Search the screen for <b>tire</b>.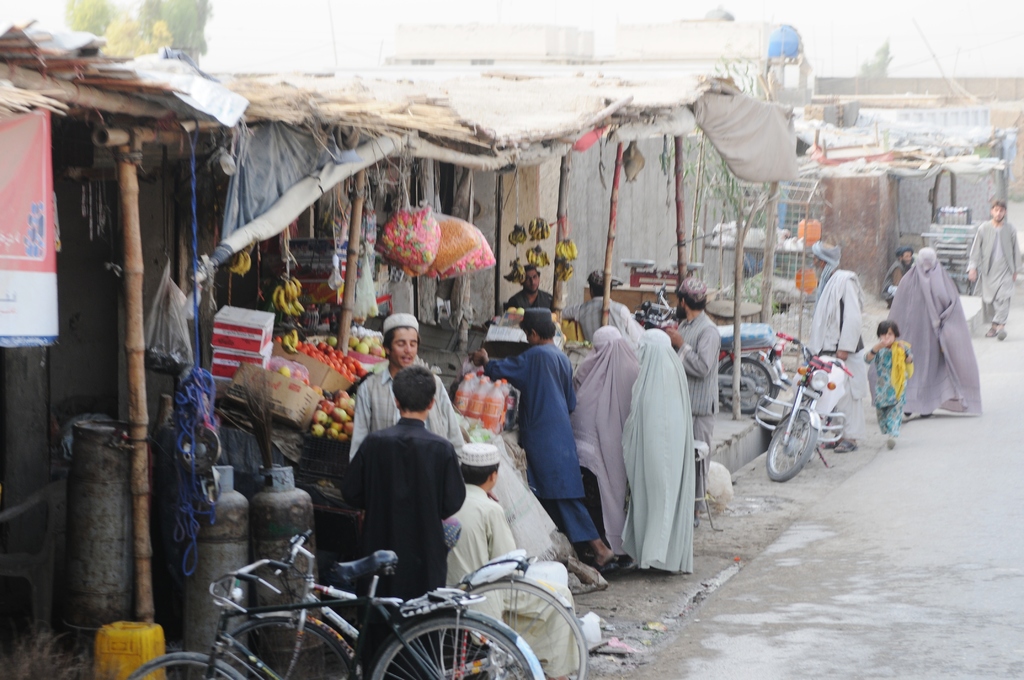
Found at (x1=216, y1=613, x2=351, y2=679).
